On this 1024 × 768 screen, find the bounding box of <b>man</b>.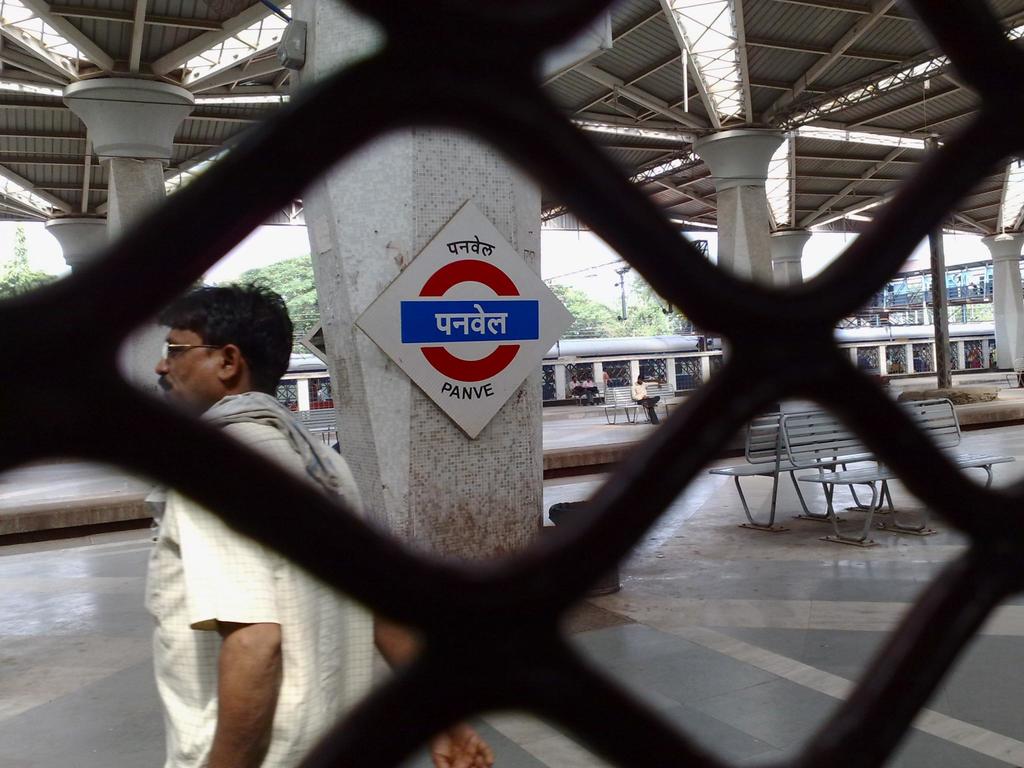
Bounding box: 143/280/500/767.
